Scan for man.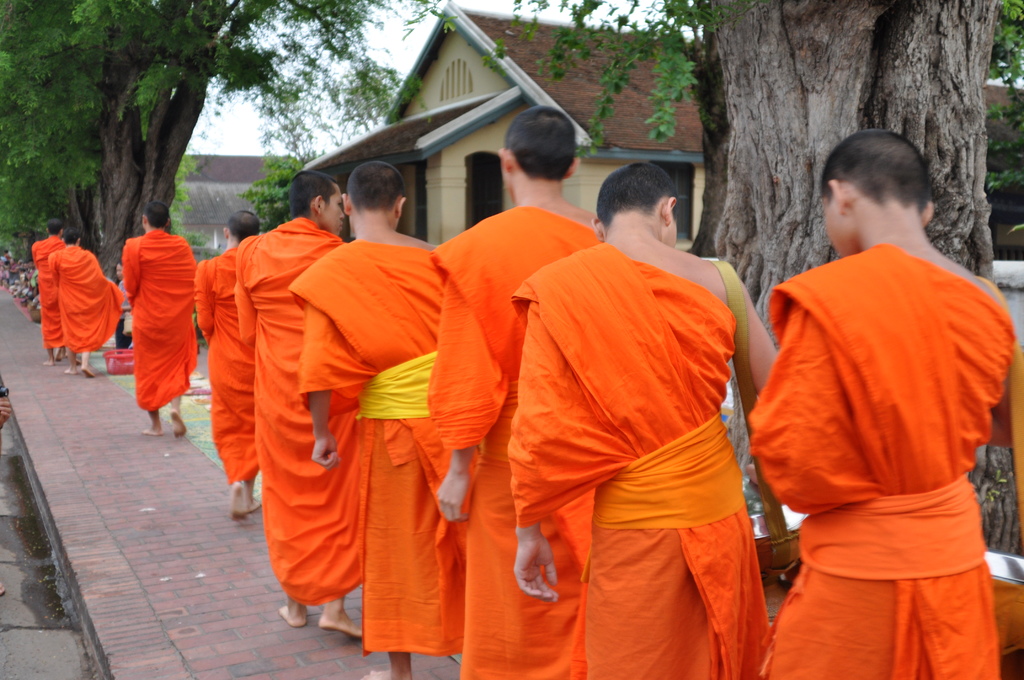
Scan result: region(286, 159, 466, 679).
